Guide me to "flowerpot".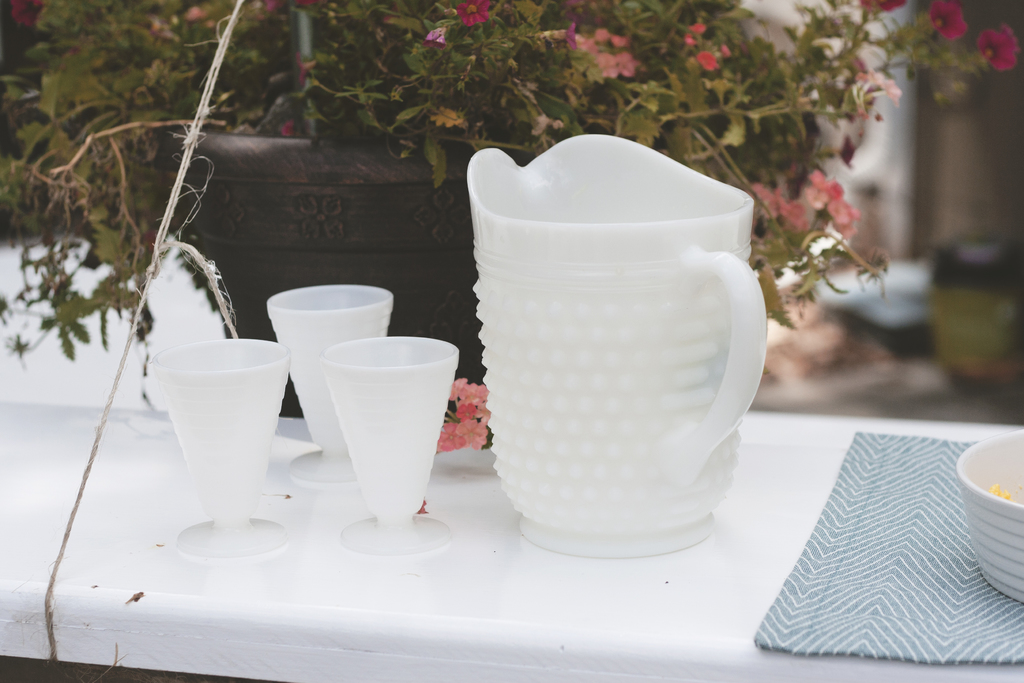
Guidance: locate(138, 90, 637, 372).
